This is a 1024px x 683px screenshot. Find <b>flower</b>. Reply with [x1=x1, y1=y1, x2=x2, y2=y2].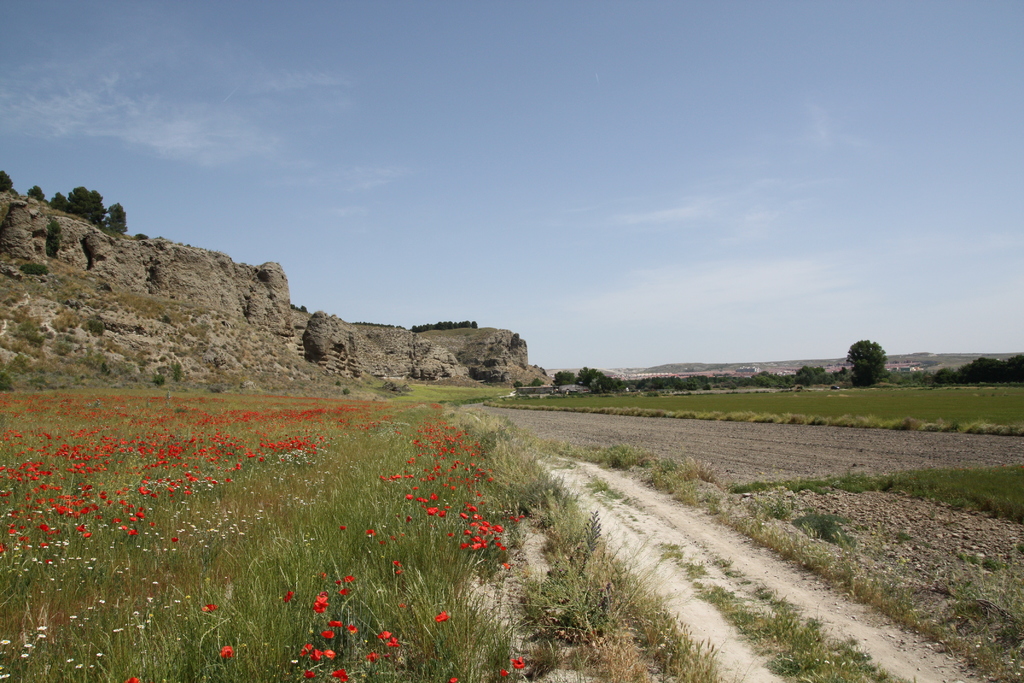
[x1=304, y1=671, x2=314, y2=678].
